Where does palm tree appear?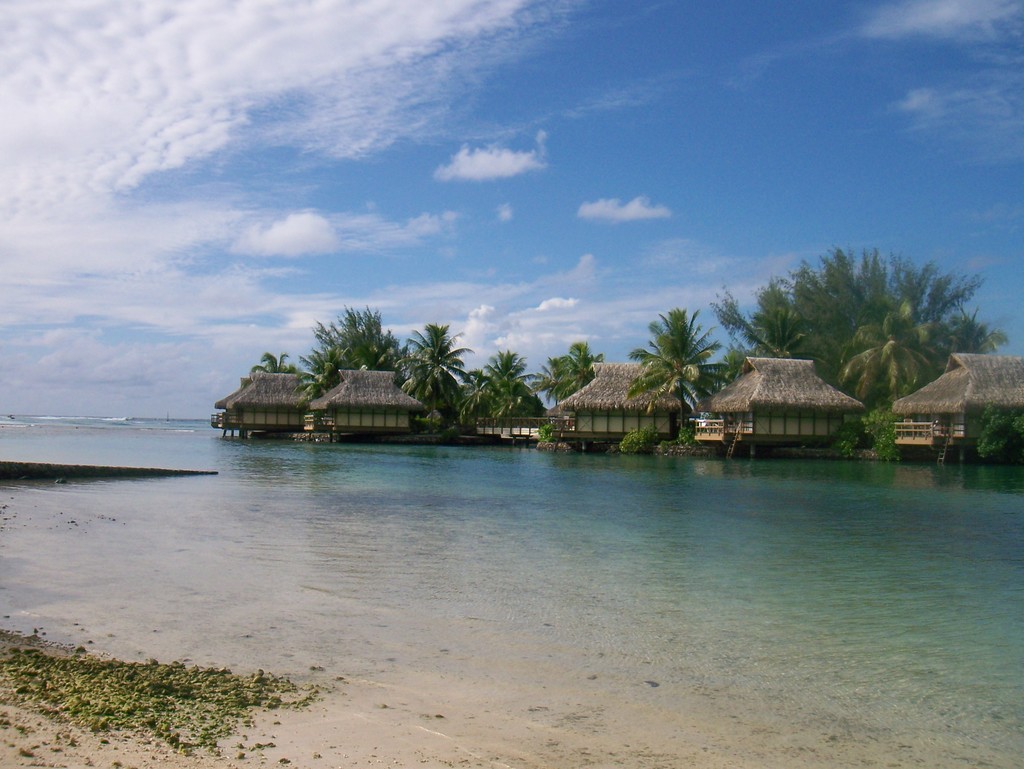
Appears at <bbox>301, 298, 388, 391</bbox>.
